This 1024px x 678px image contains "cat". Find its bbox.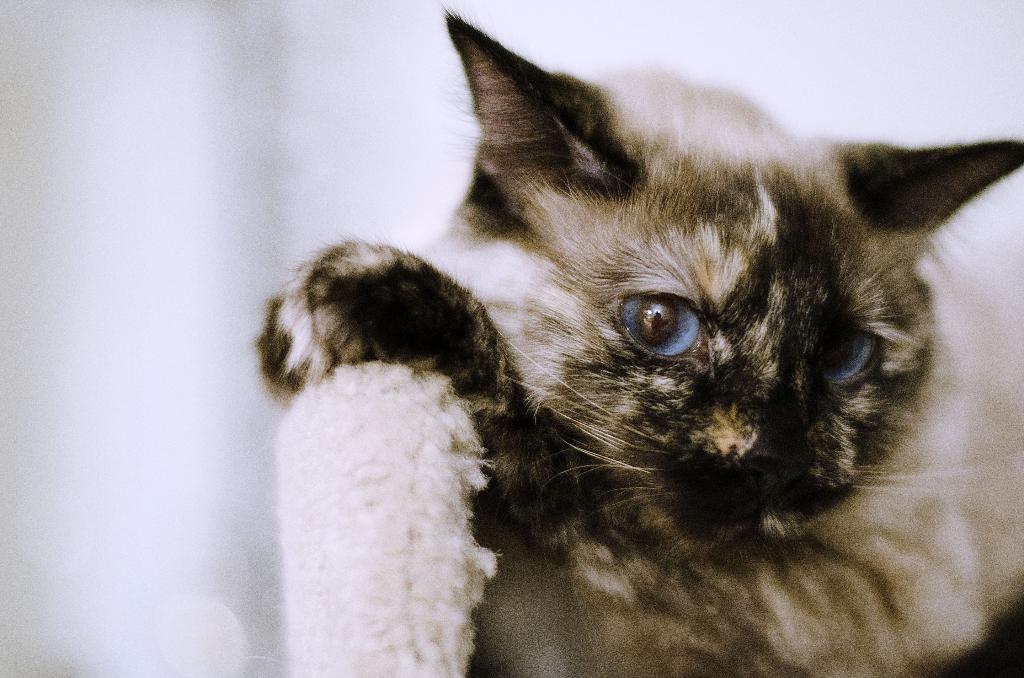
[x1=263, y1=0, x2=1023, y2=677].
